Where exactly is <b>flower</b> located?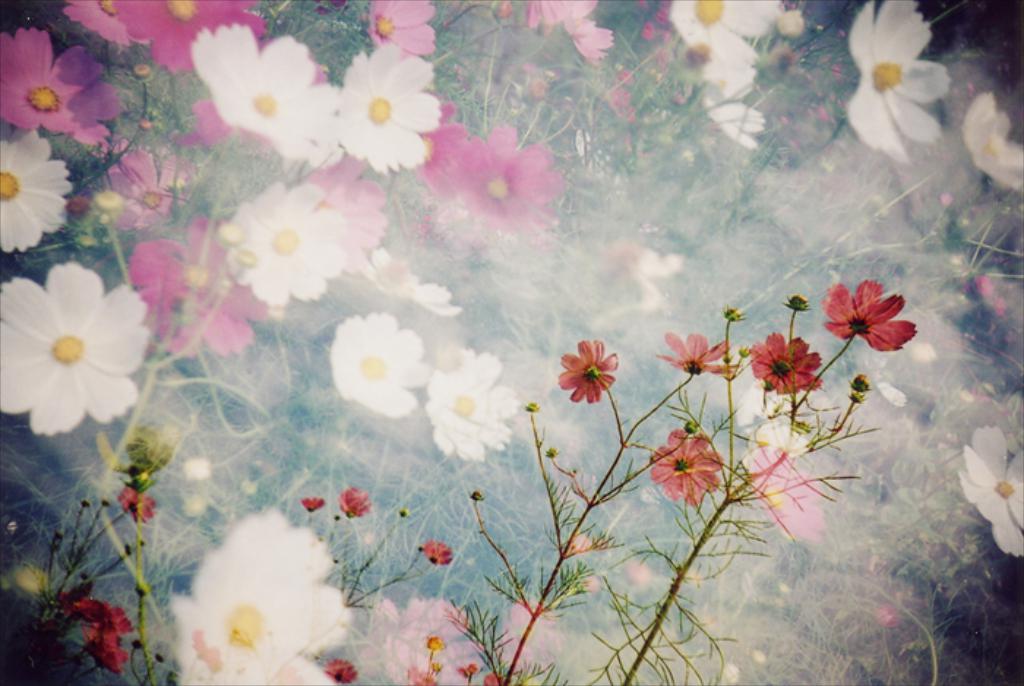
Its bounding box is box(819, 278, 919, 354).
